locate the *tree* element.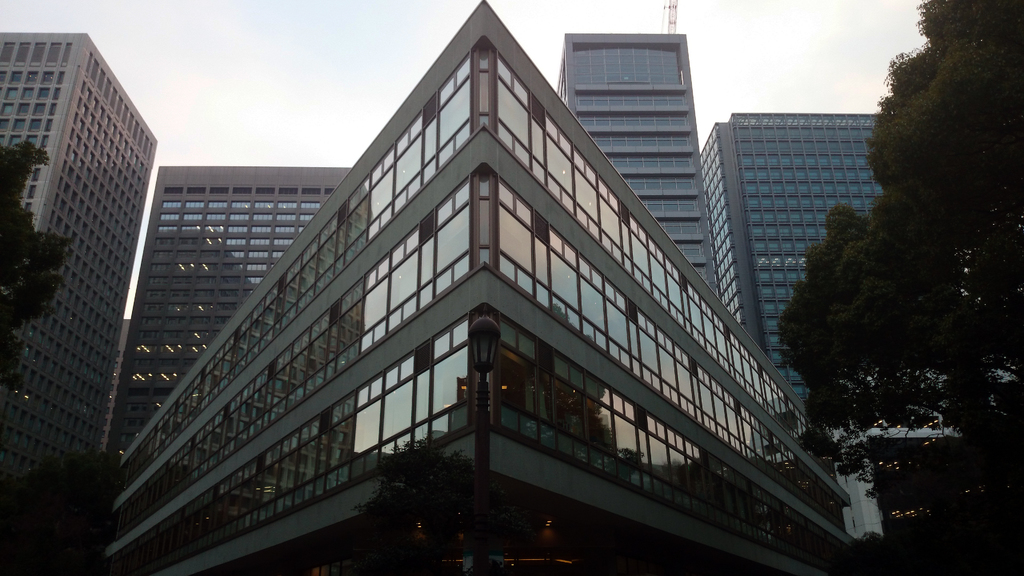
Element bbox: l=0, t=454, r=120, b=575.
